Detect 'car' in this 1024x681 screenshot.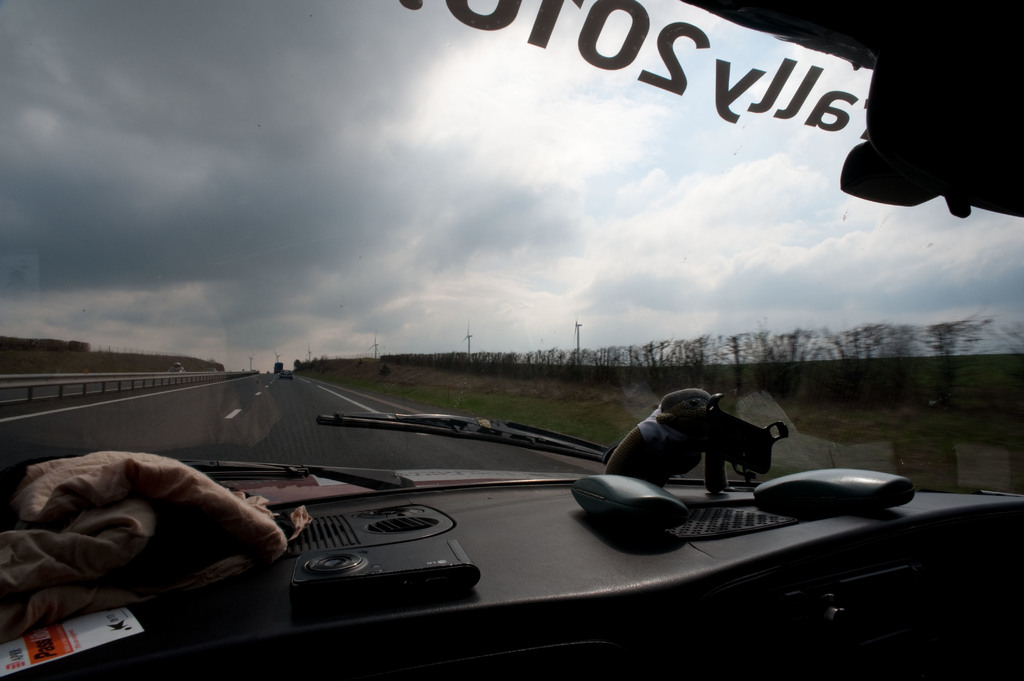
Detection: x1=0 y1=0 x2=1023 y2=680.
